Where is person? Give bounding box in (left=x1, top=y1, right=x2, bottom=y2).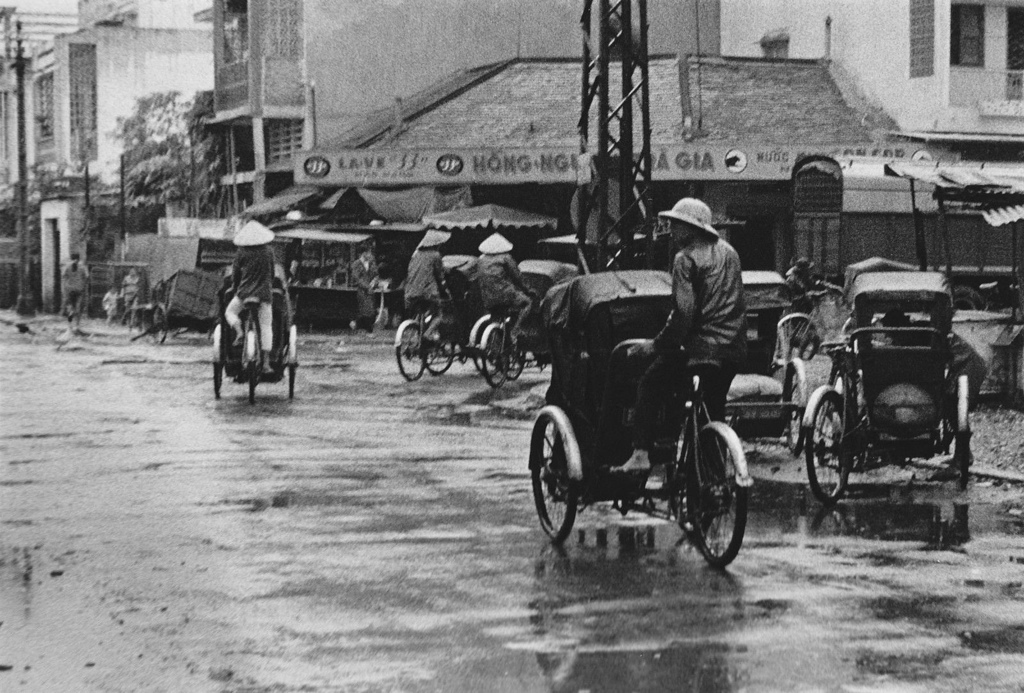
(left=783, top=253, right=829, bottom=321).
